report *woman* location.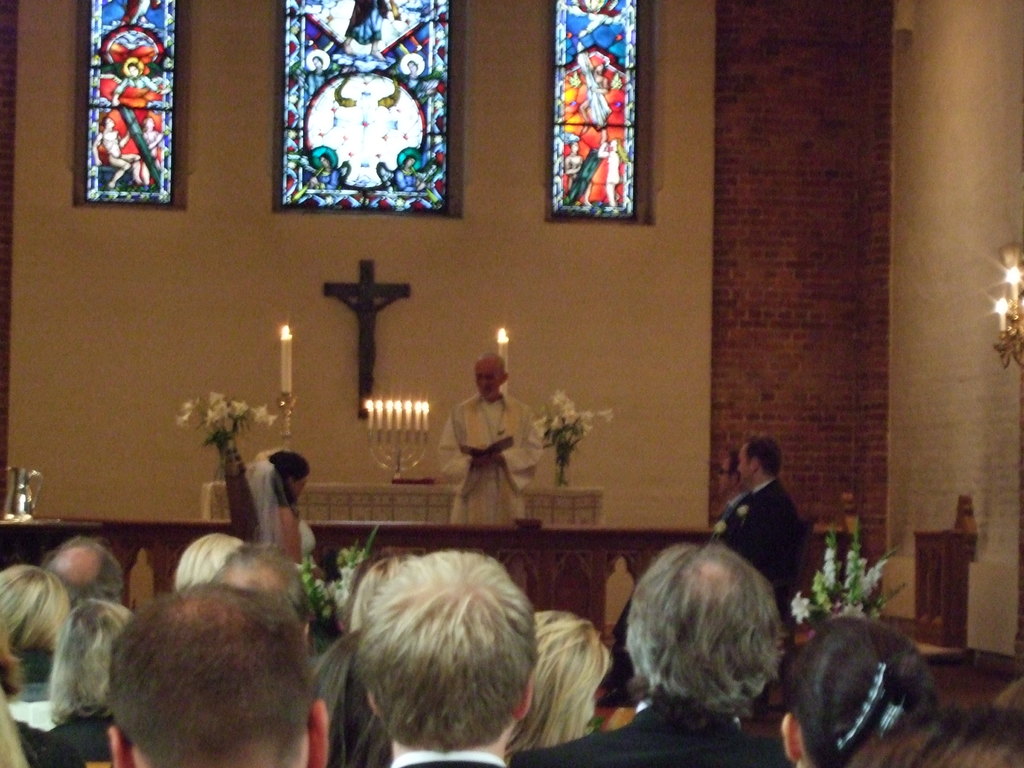
Report: [x1=394, y1=156, x2=420, y2=200].
